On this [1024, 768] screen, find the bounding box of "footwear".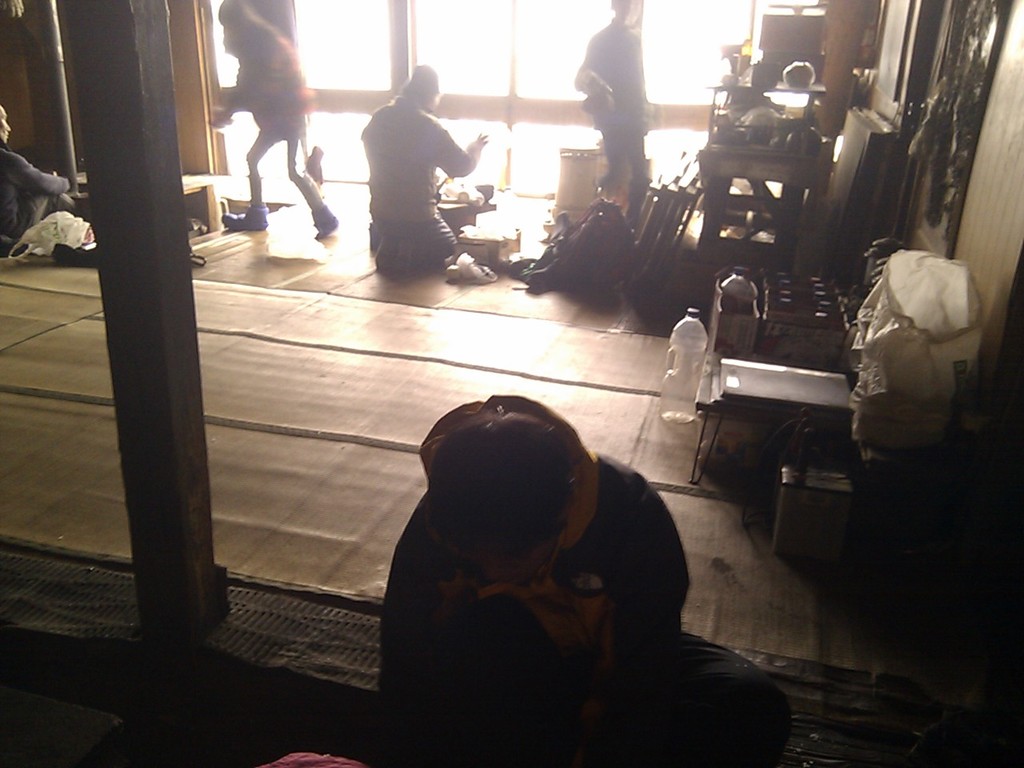
Bounding box: pyautogui.locateOnScreen(310, 203, 339, 239).
